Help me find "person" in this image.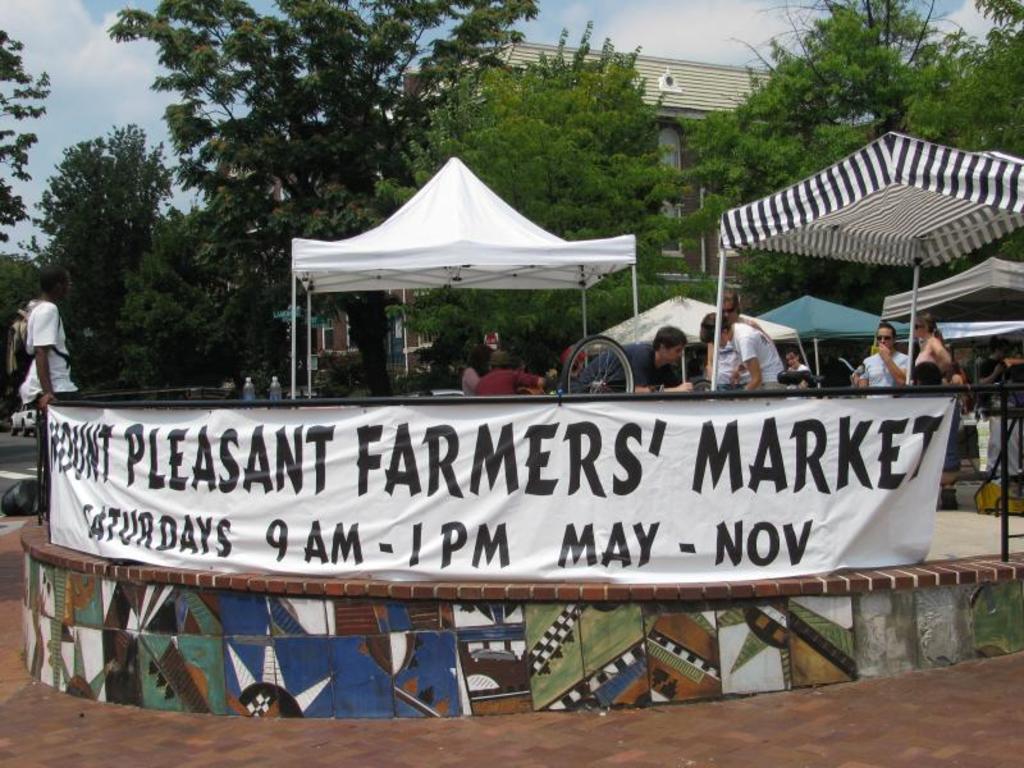
Found it: x1=797, y1=376, x2=822, y2=390.
